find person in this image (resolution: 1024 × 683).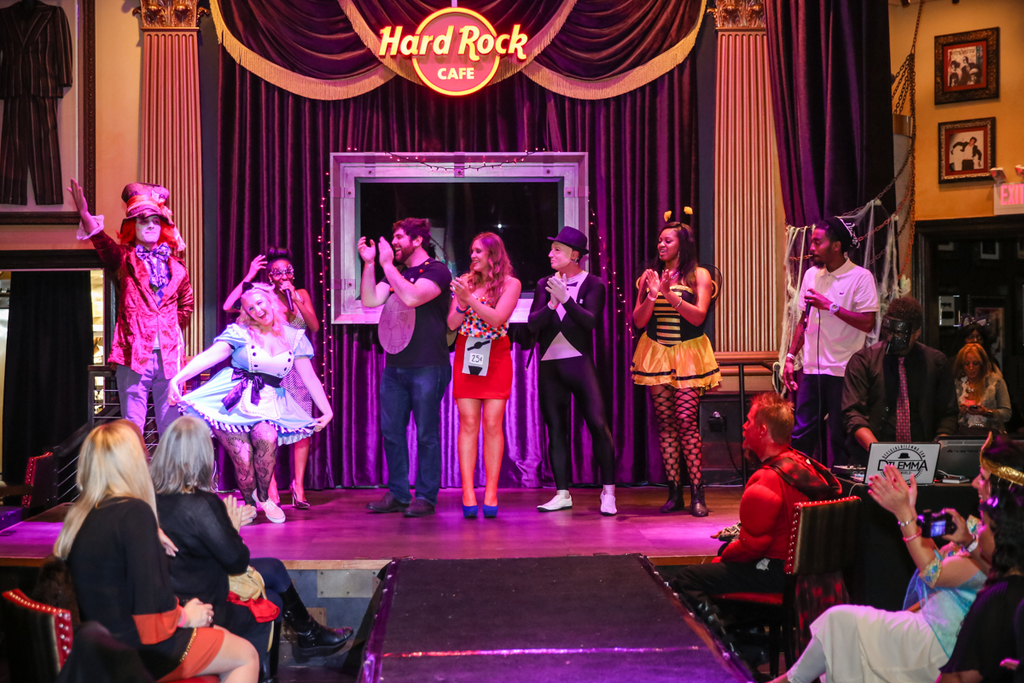
{"left": 166, "top": 281, "right": 332, "bottom": 524}.
